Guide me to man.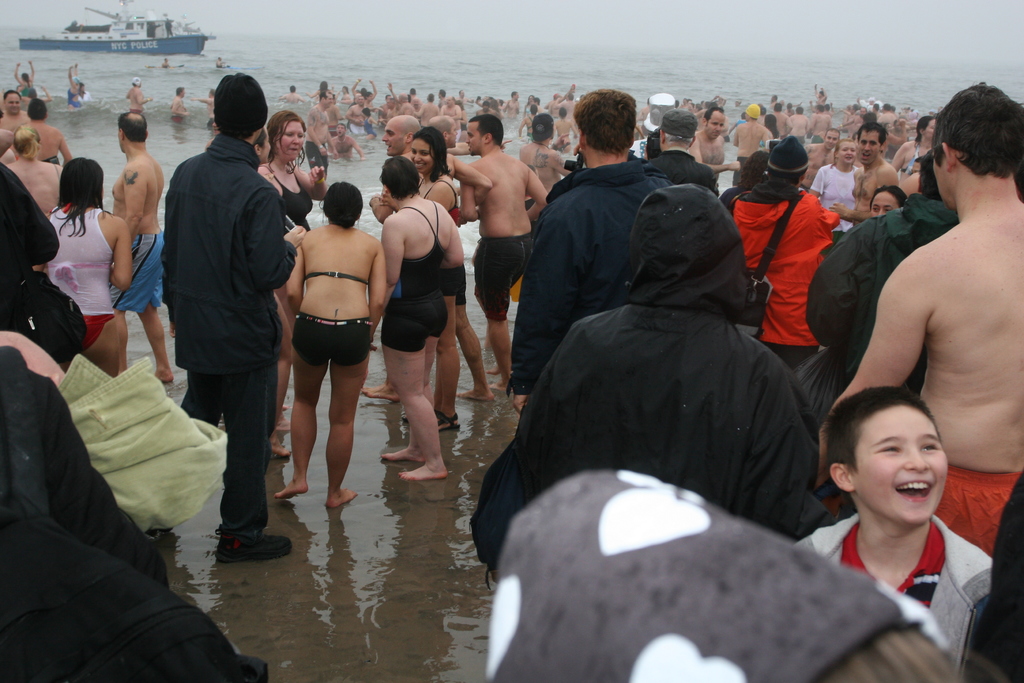
Guidance: 554 91 578 118.
